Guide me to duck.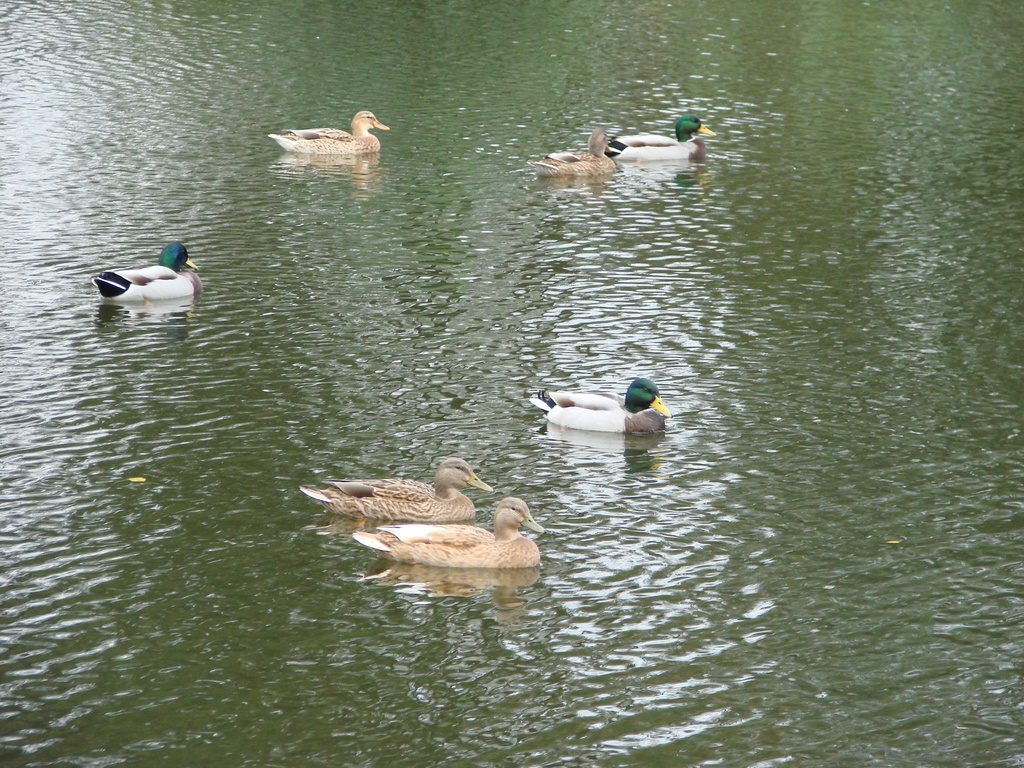
Guidance: detection(294, 456, 492, 526).
